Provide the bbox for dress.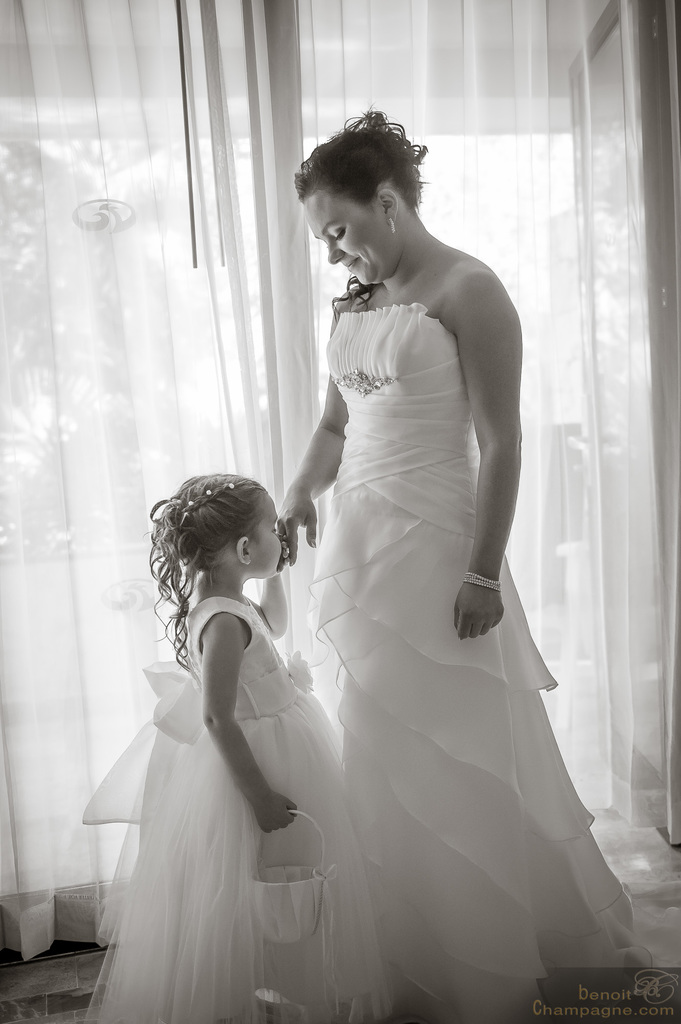
(left=310, top=297, right=655, bottom=1023).
